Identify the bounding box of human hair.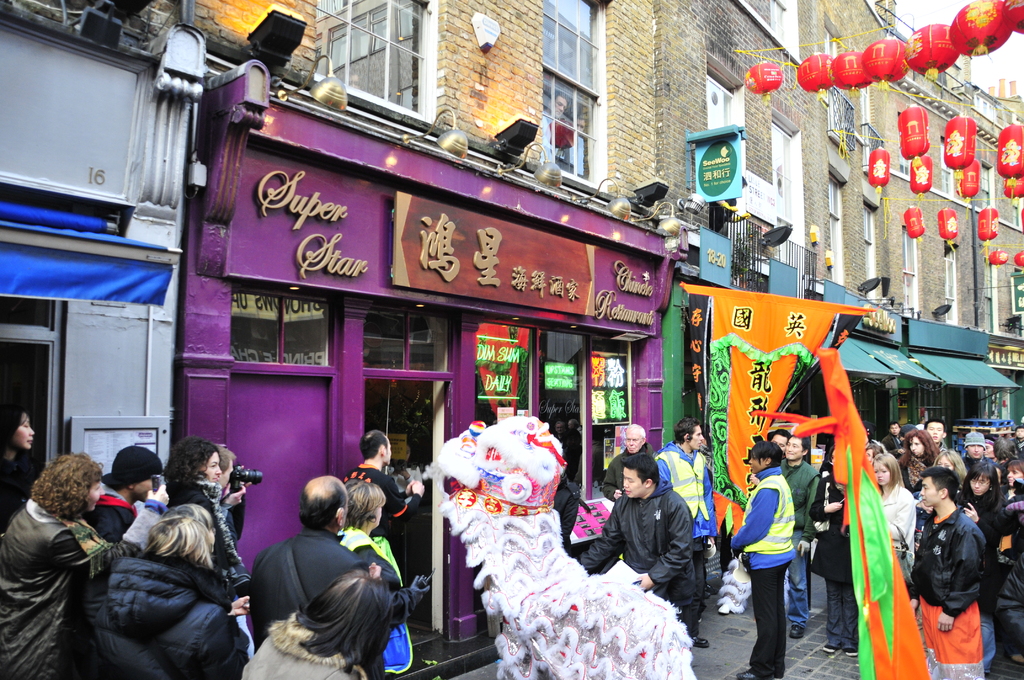
358 424 388 458.
